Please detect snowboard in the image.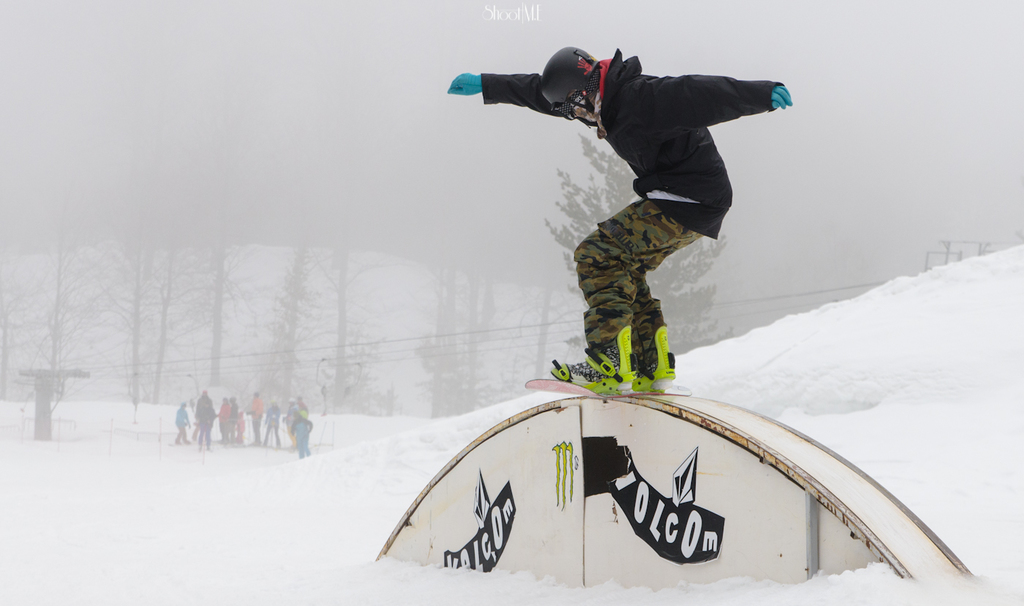
locate(524, 326, 692, 397).
